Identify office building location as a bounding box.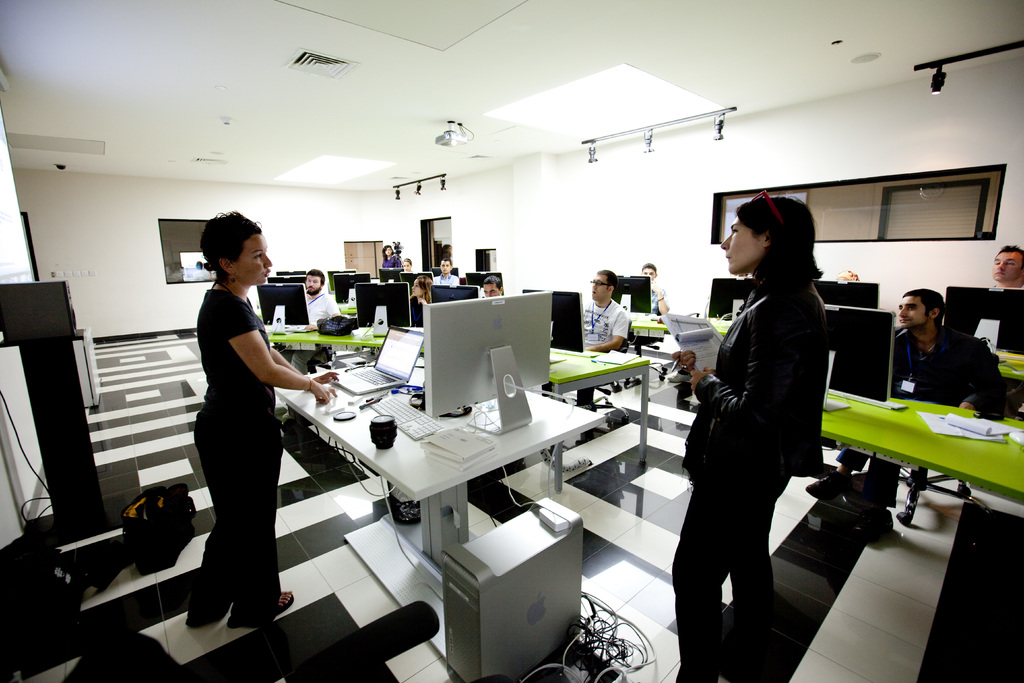
<bbox>87, 60, 943, 658</bbox>.
